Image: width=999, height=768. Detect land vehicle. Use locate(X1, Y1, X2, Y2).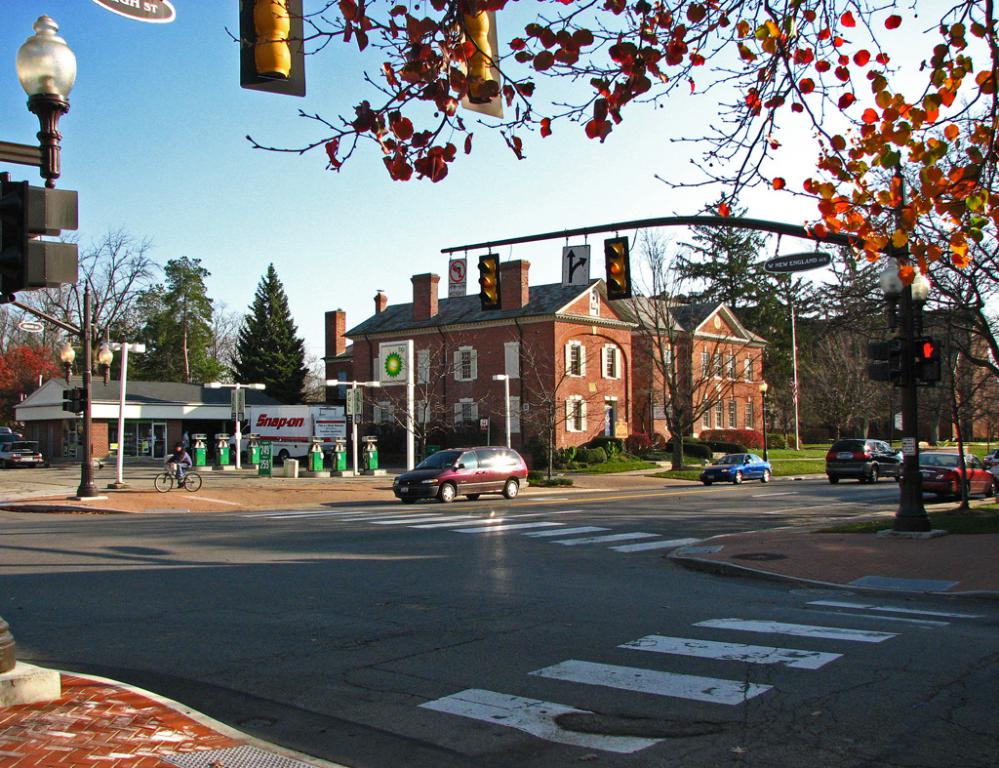
locate(896, 448, 998, 499).
